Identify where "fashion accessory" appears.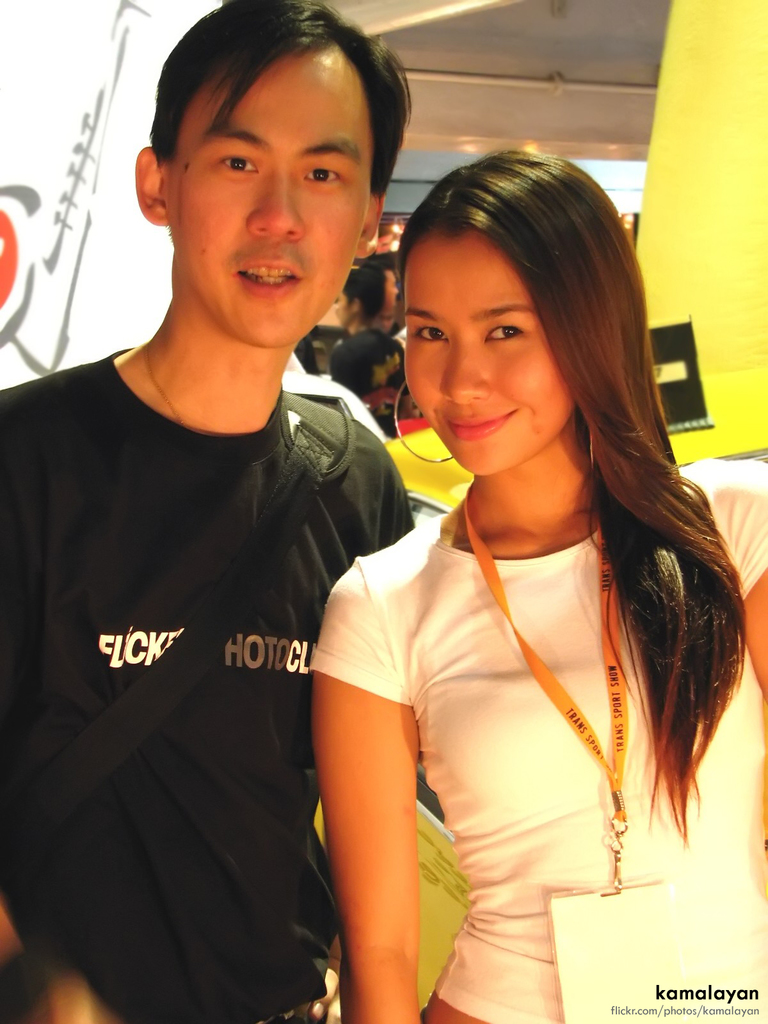
Appears at [left=460, top=483, right=682, bottom=1023].
